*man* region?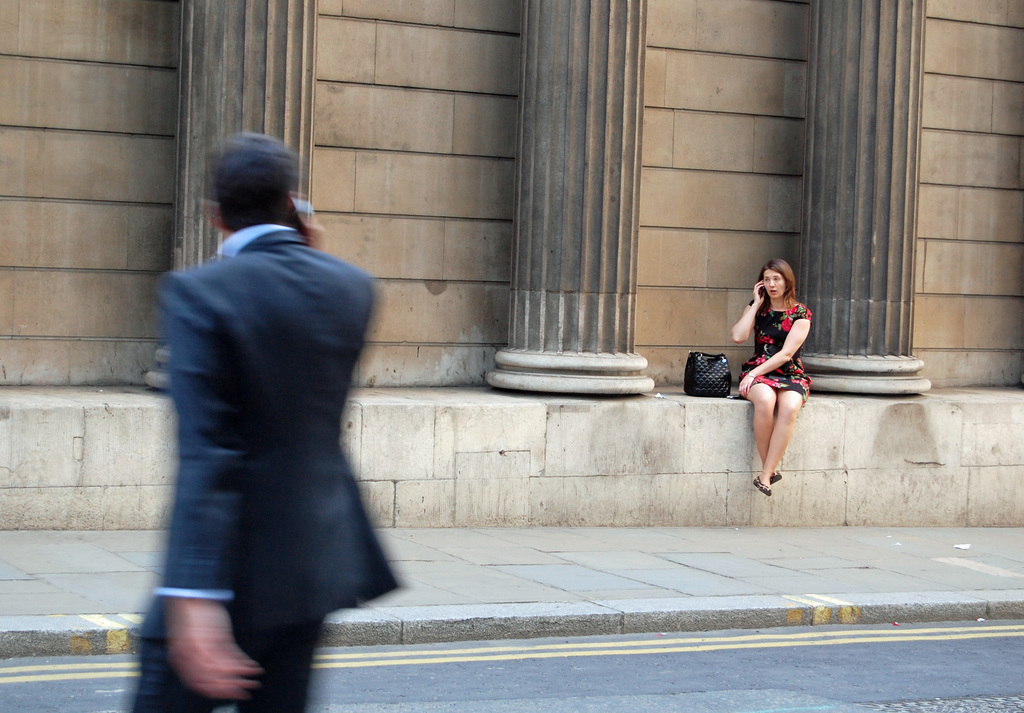
<box>131,132,400,712</box>
